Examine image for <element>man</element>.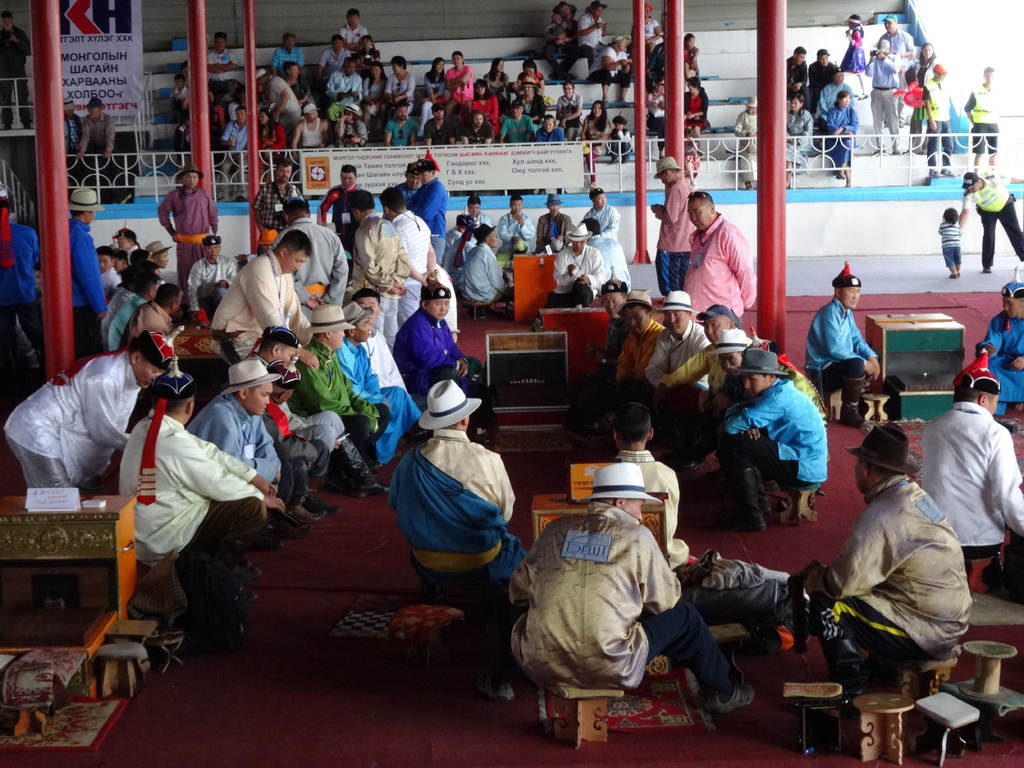
Examination result: locate(536, 108, 575, 143).
